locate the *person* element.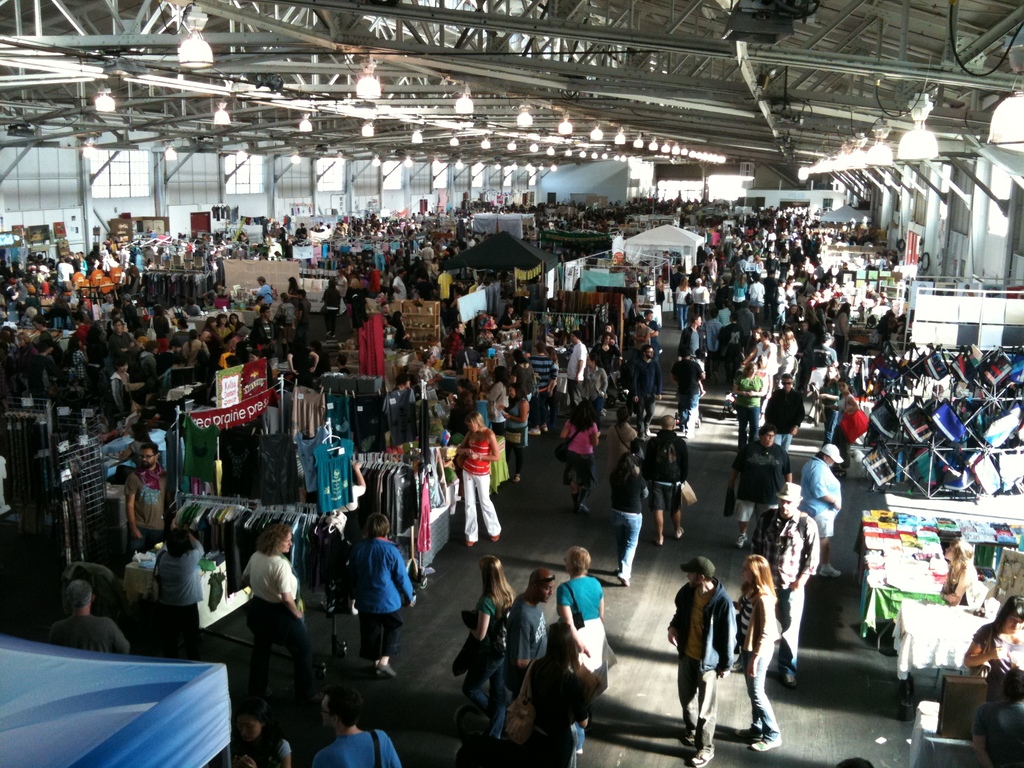
Element bbox: 441, 436, 500, 575.
